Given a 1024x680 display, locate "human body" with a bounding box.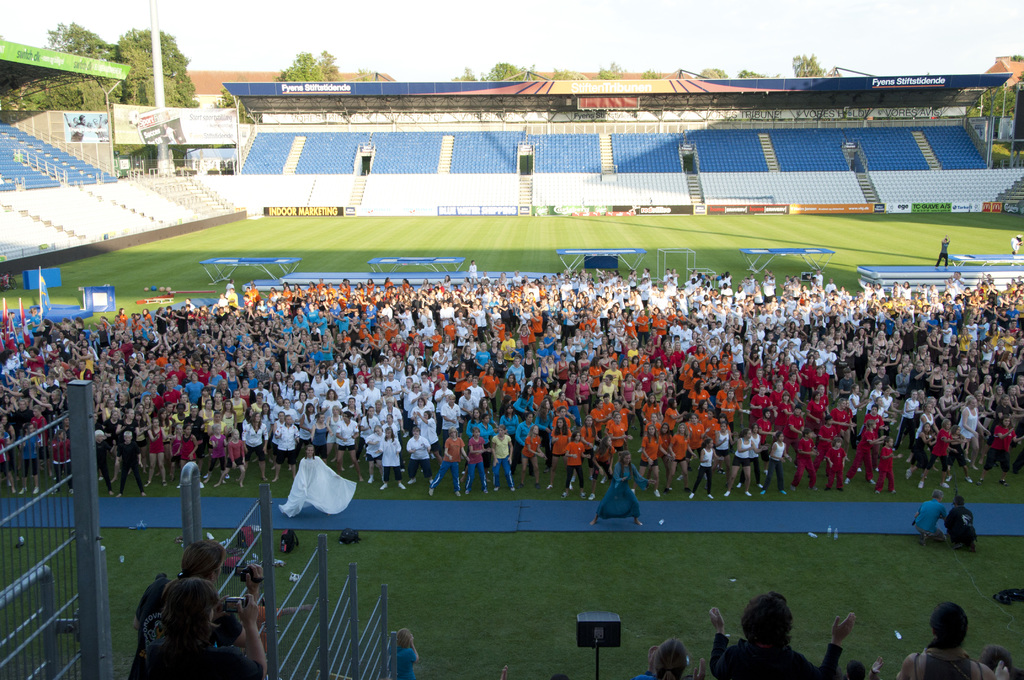
Located: <bbox>982, 300, 998, 309</bbox>.
